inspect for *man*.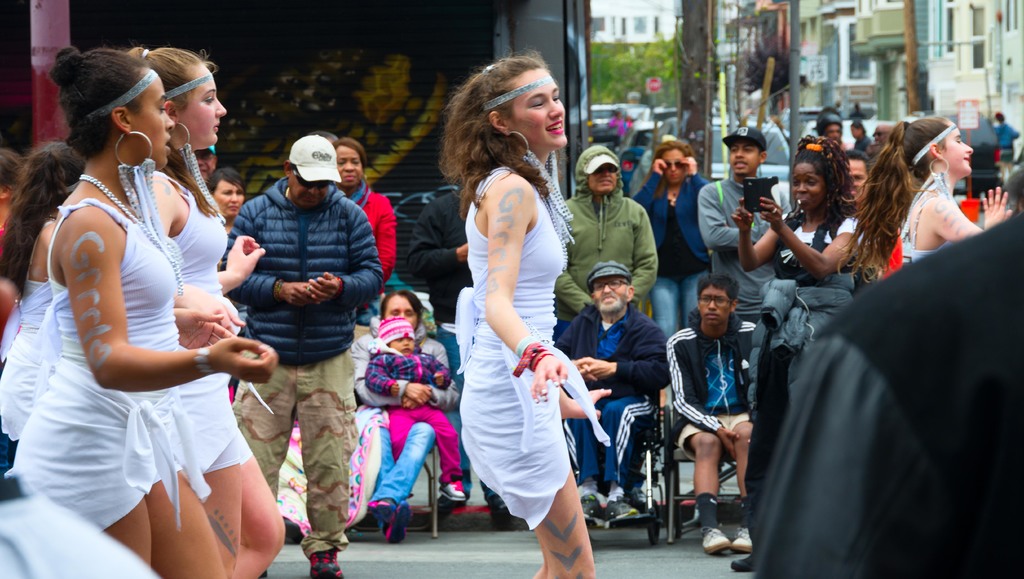
Inspection: {"x1": 756, "y1": 207, "x2": 1023, "y2": 578}.
